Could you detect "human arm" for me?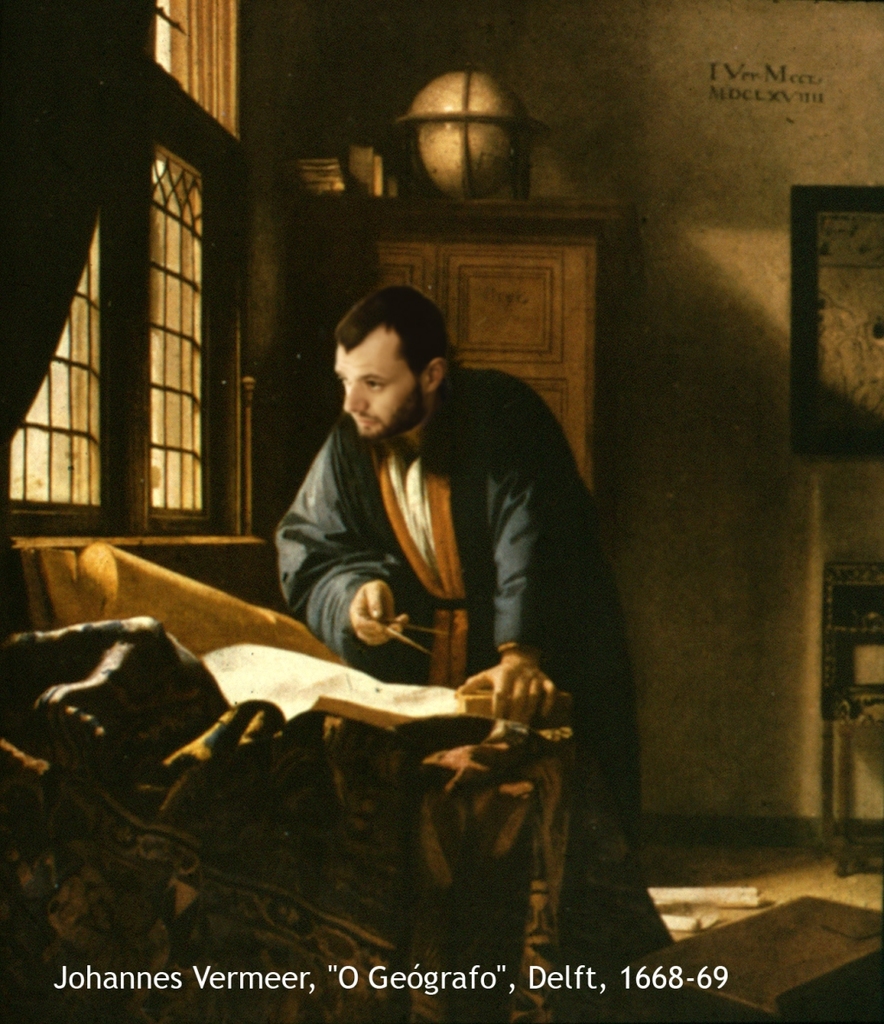
Detection result: detection(275, 429, 409, 664).
